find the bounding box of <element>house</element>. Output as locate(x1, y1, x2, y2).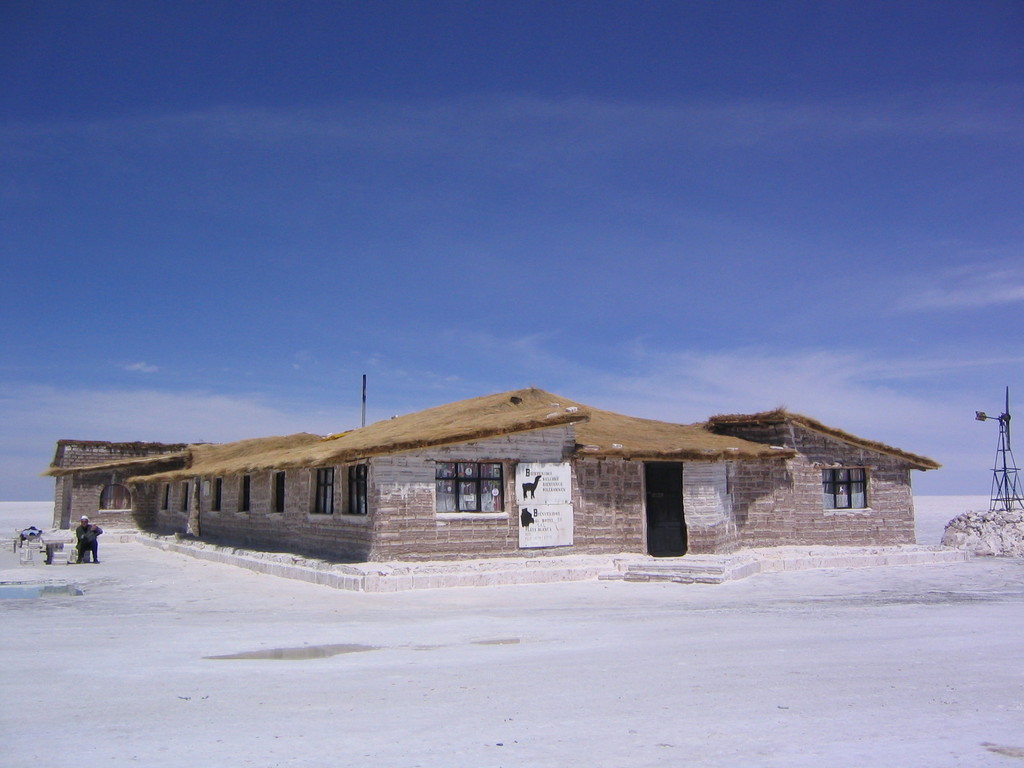
locate(50, 383, 932, 564).
